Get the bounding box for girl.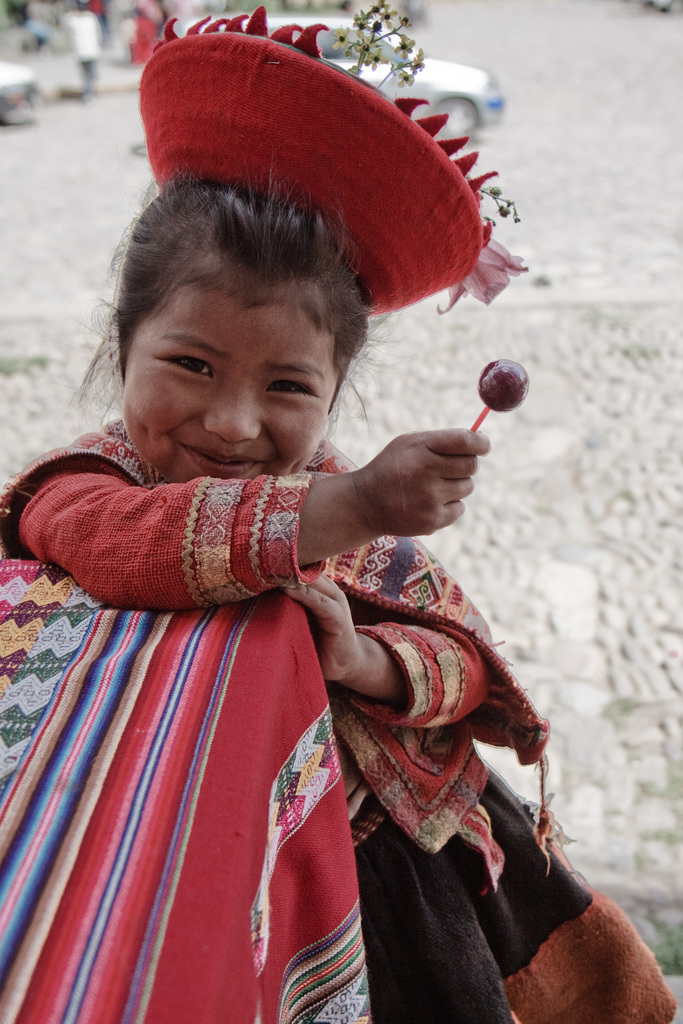
0, 0, 677, 1023.
